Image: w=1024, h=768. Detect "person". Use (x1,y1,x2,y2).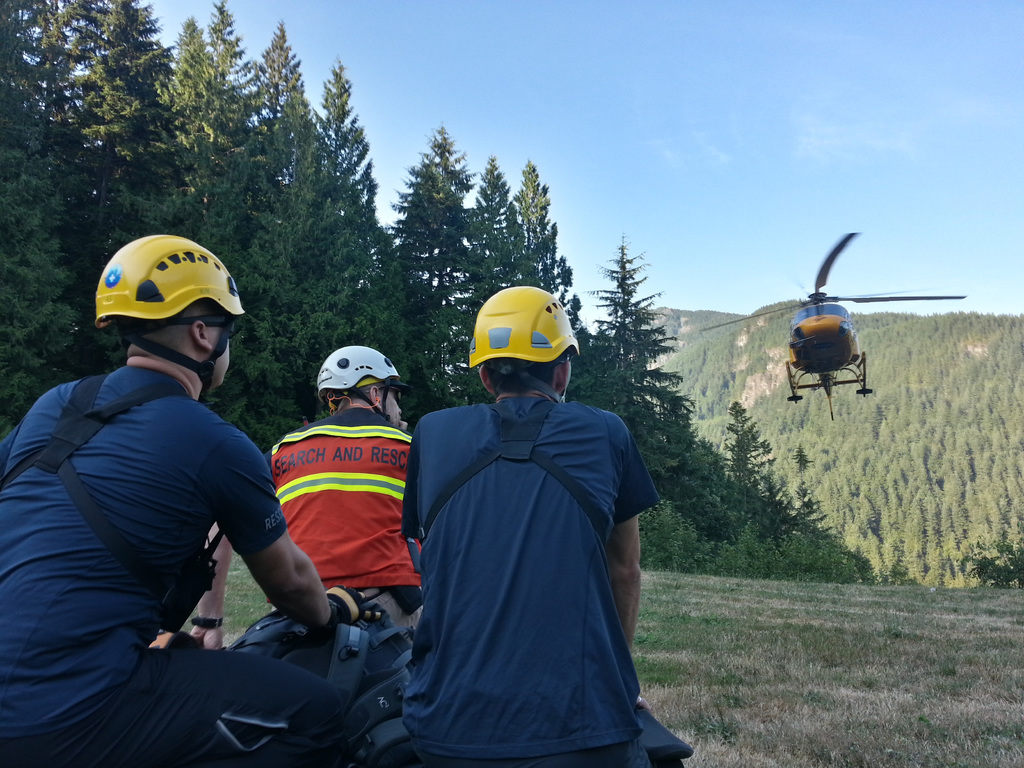
(351,278,693,767).
